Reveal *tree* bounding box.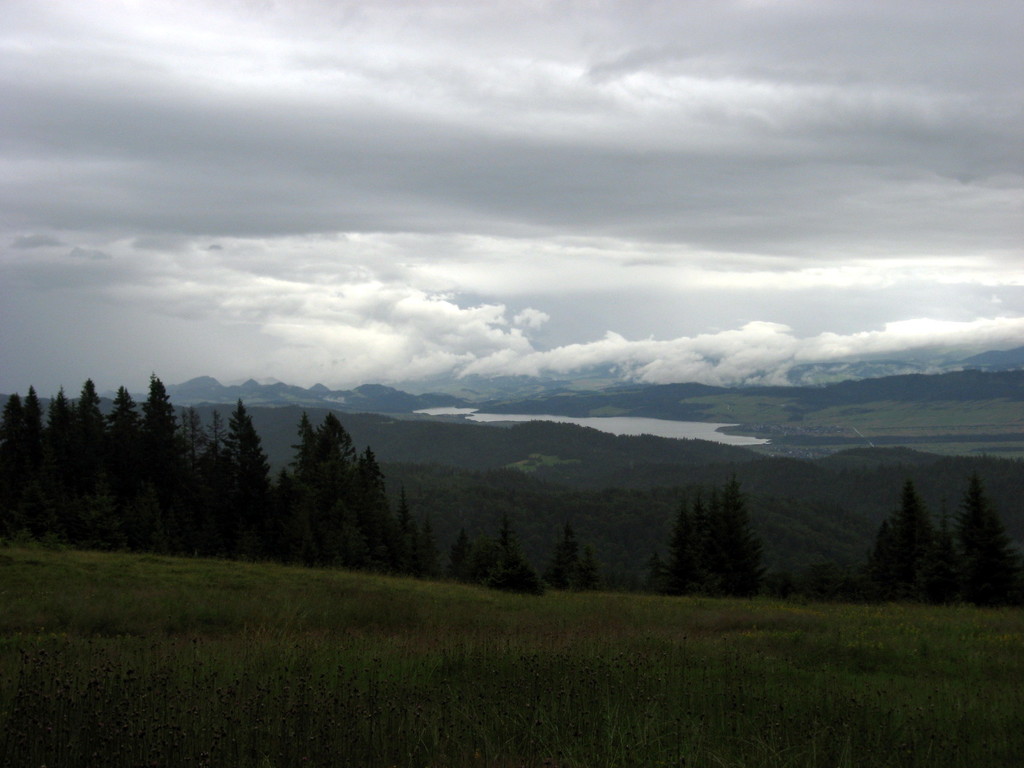
Revealed: locate(885, 474, 943, 567).
